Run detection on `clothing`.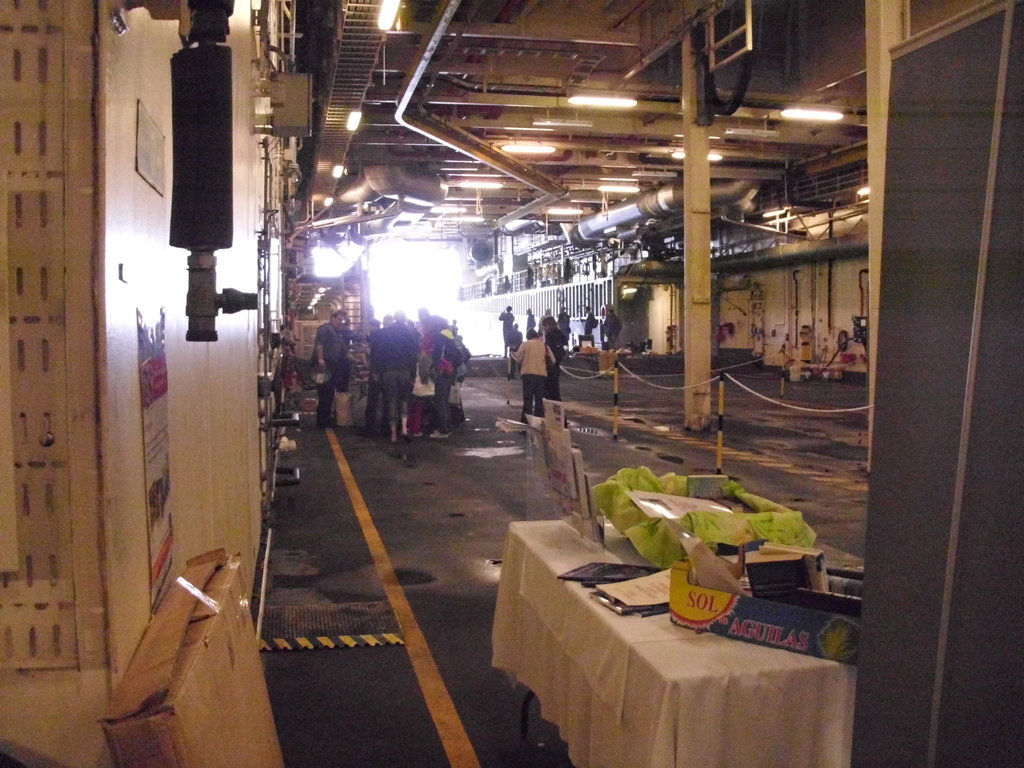
Result: bbox(582, 307, 598, 338).
